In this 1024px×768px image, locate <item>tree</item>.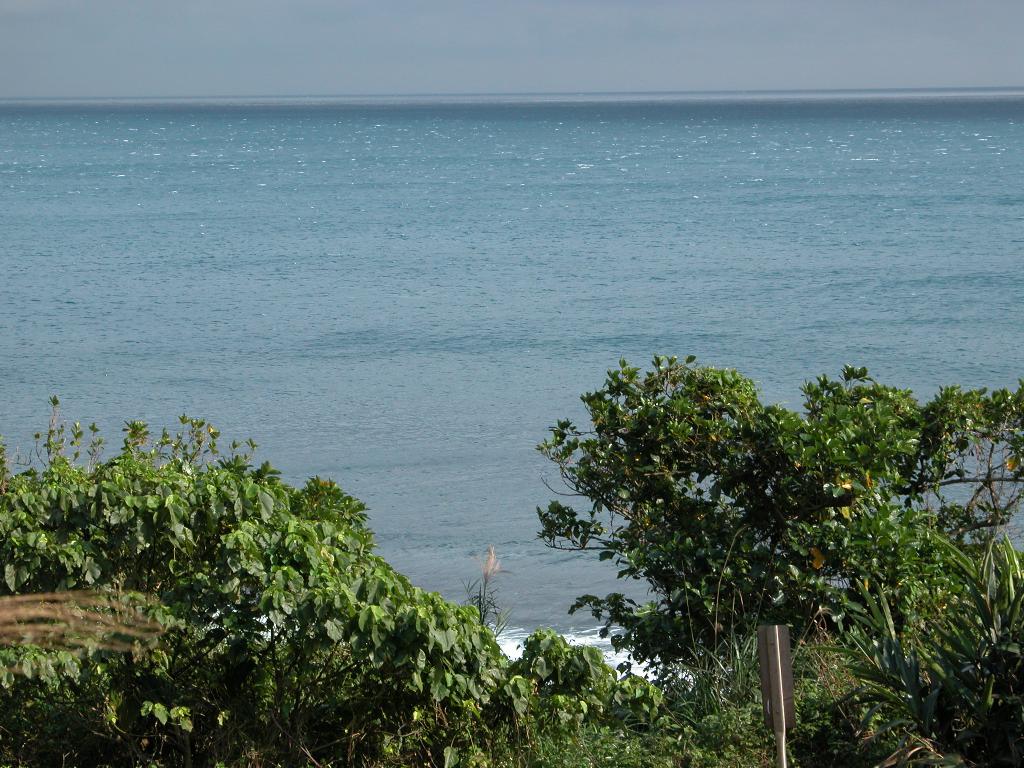
Bounding box: left=540, top=331, right=988, bottom=734.
